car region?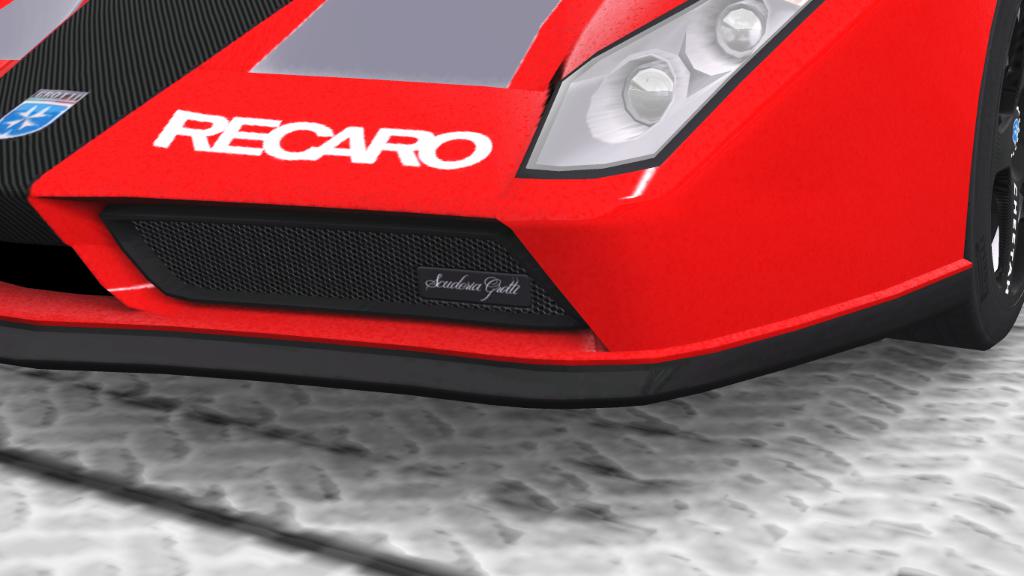
(left=0, top=1, right=1023, bottom=423)
